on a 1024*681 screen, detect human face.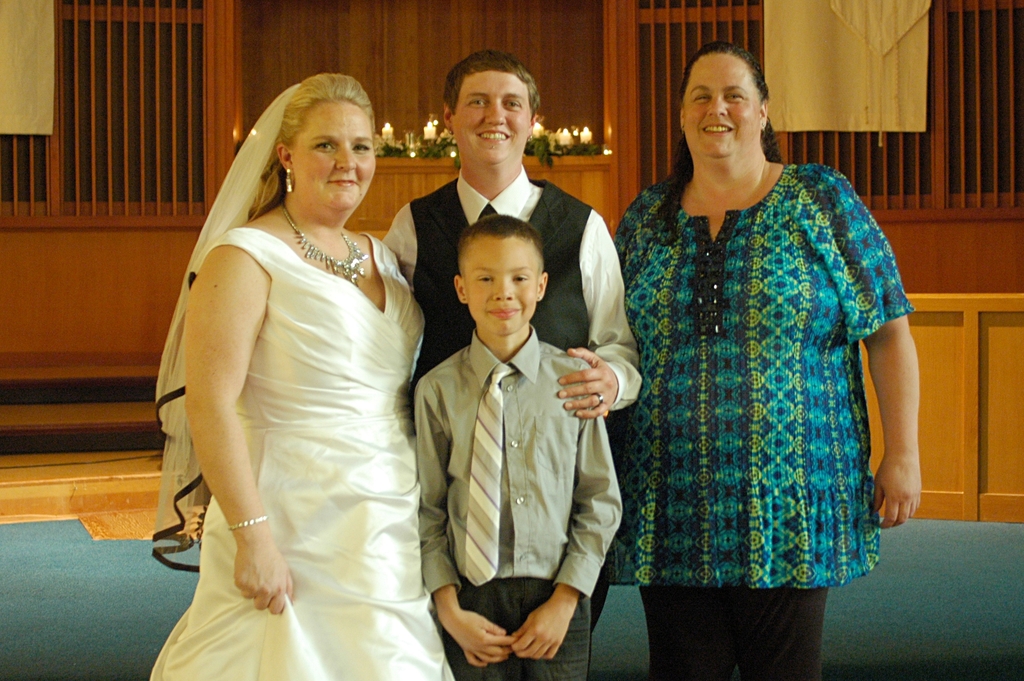
[left=456, top=76, right=530, bottom=165].
